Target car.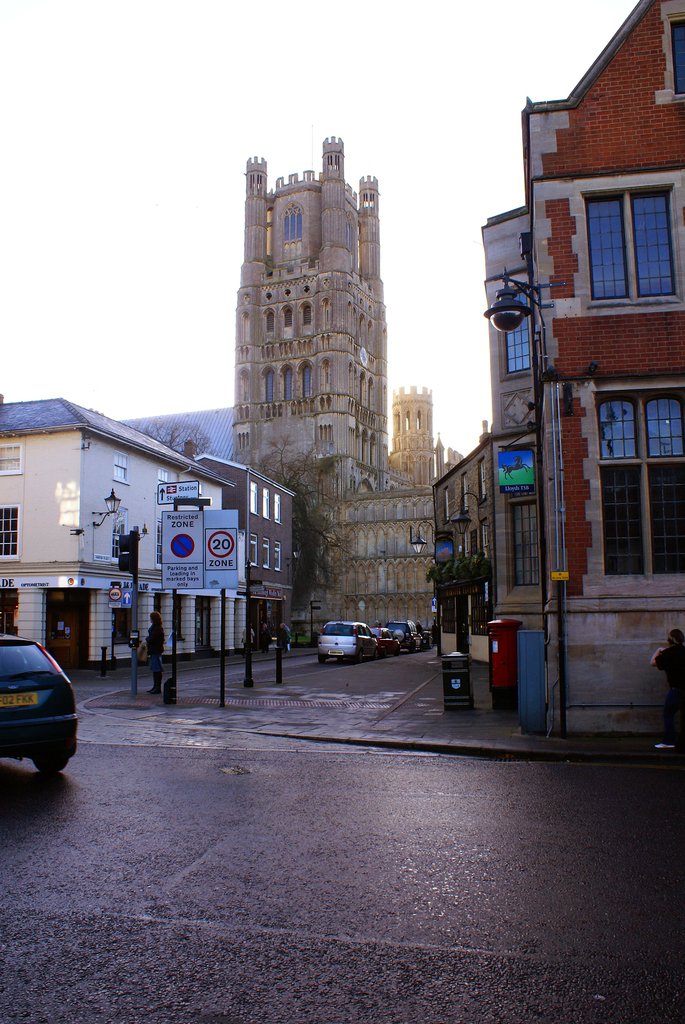
Target region: (x1=374, y1=628, x2=401, y2=655).
